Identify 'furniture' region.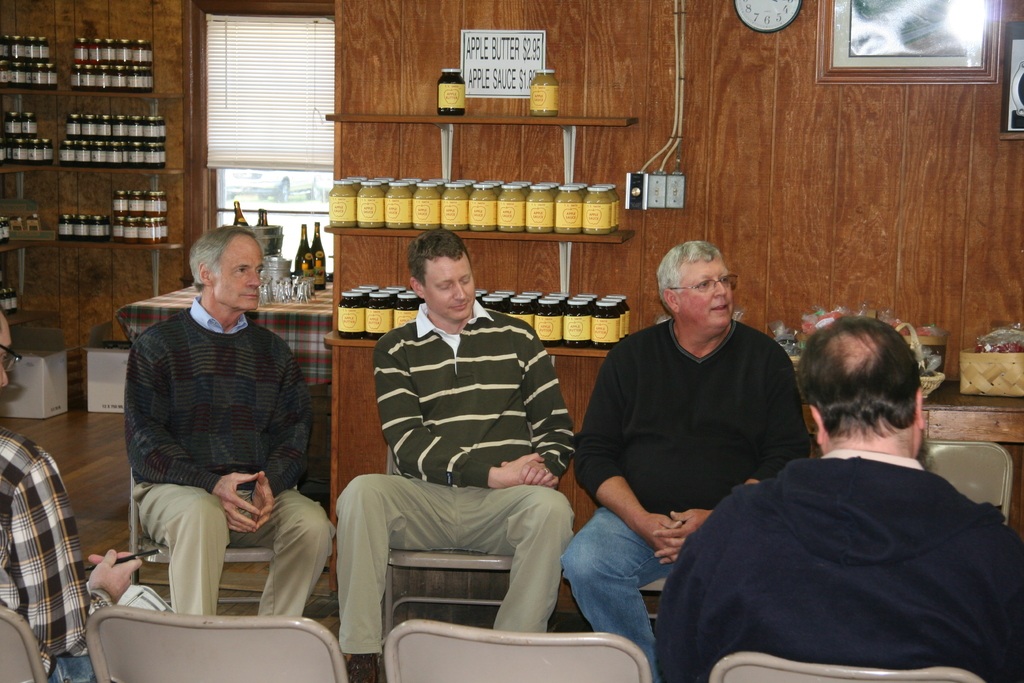
Region: <box>86,607,348,682</box>.
